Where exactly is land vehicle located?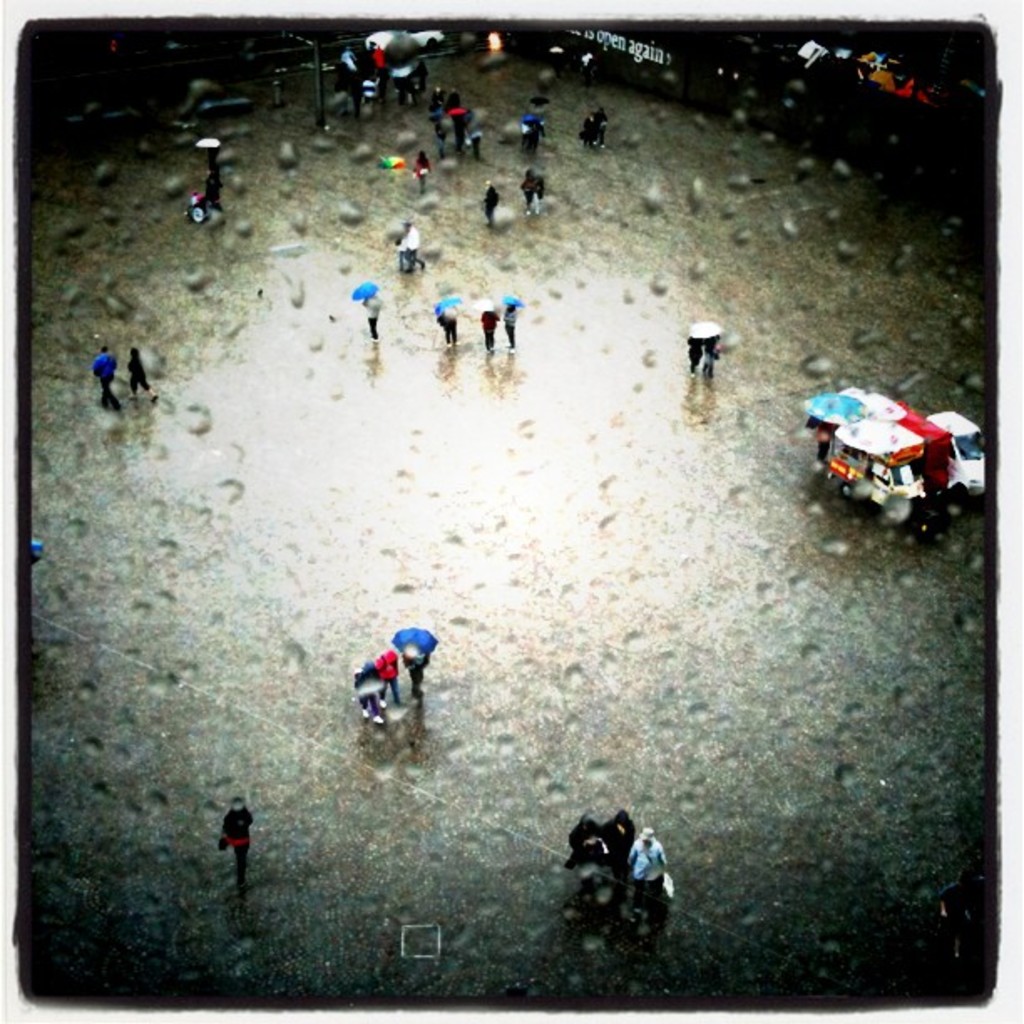
Its bounding box is (823,417,927,529).
